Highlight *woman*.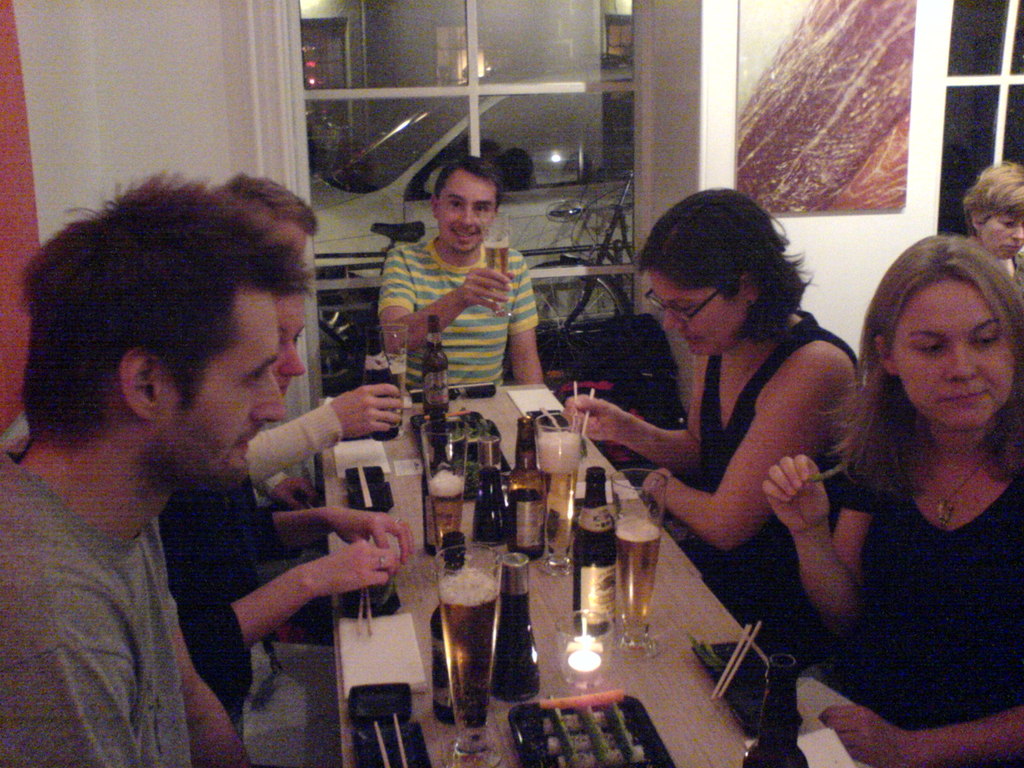
Highlighted region: 560,187,871,657.
